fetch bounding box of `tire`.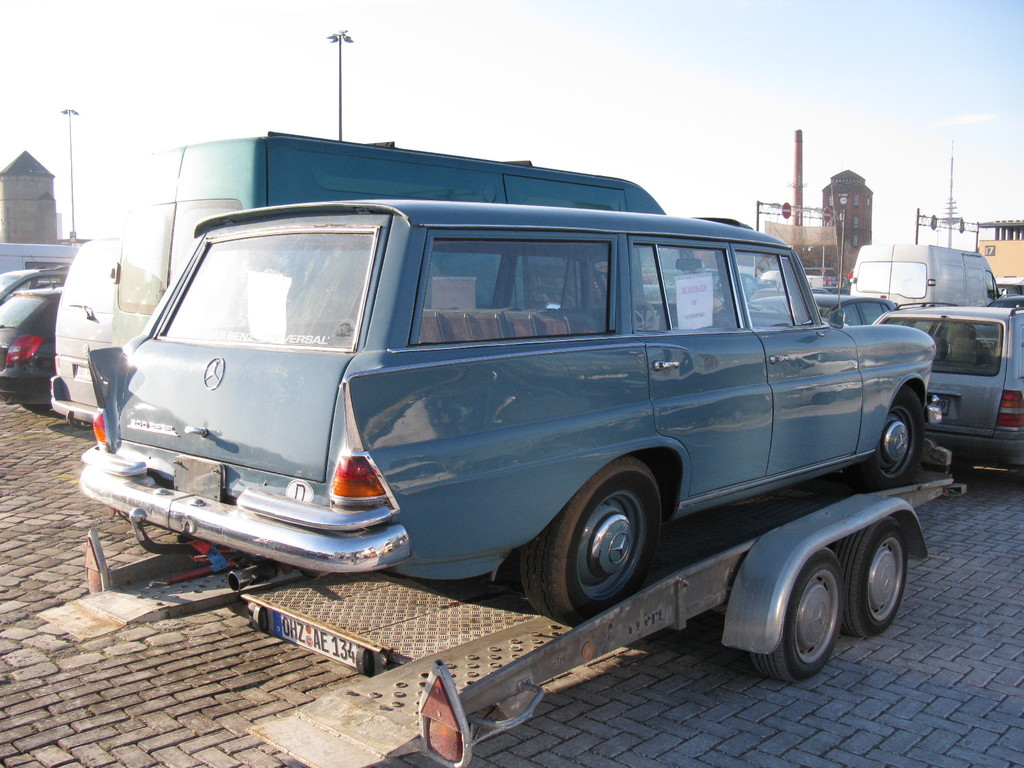
Bbox: bbox=[872, 383, 926, 488].
